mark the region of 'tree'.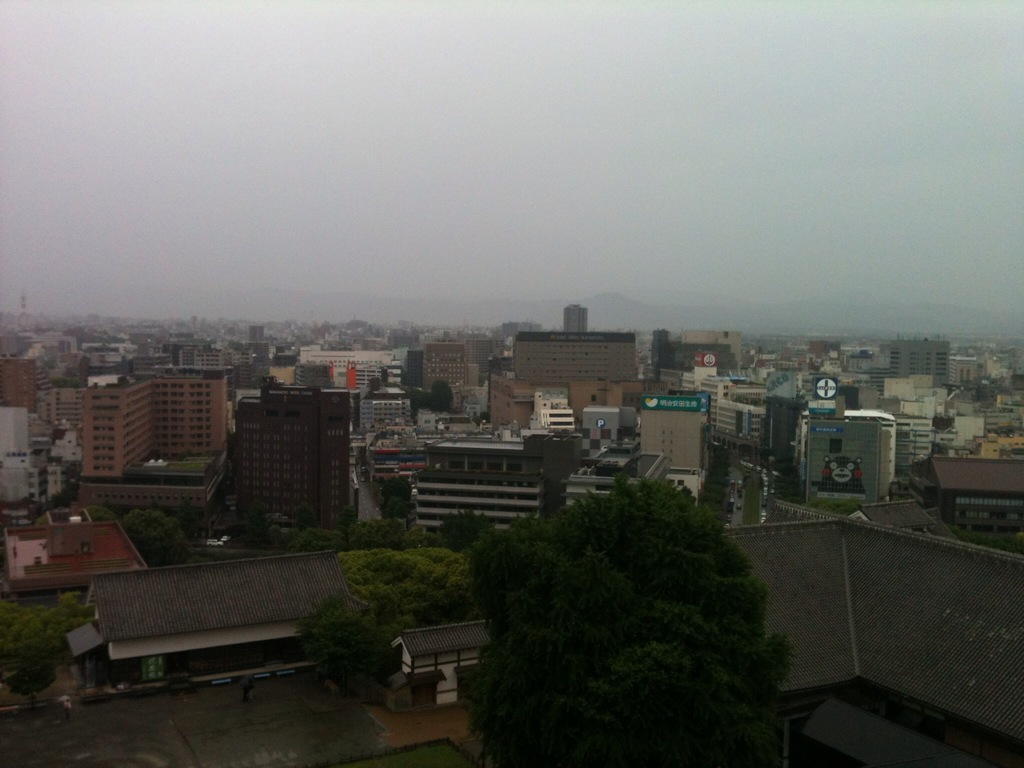
Region: [904, 444, 950, 504].
